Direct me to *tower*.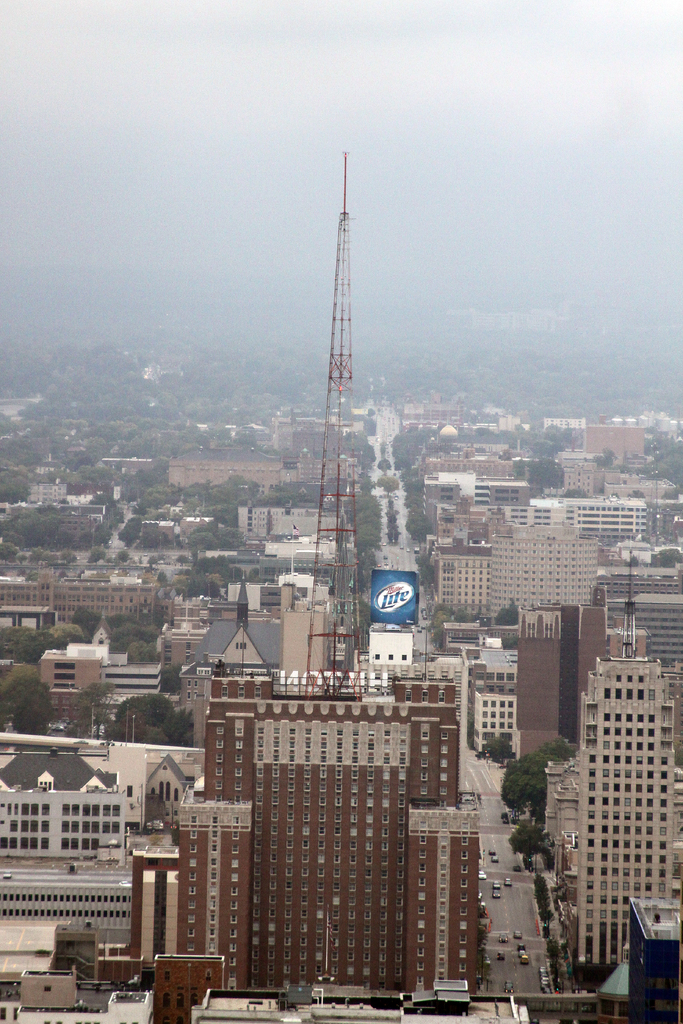
Direction: bbox=(616, 559, 640, 659).
